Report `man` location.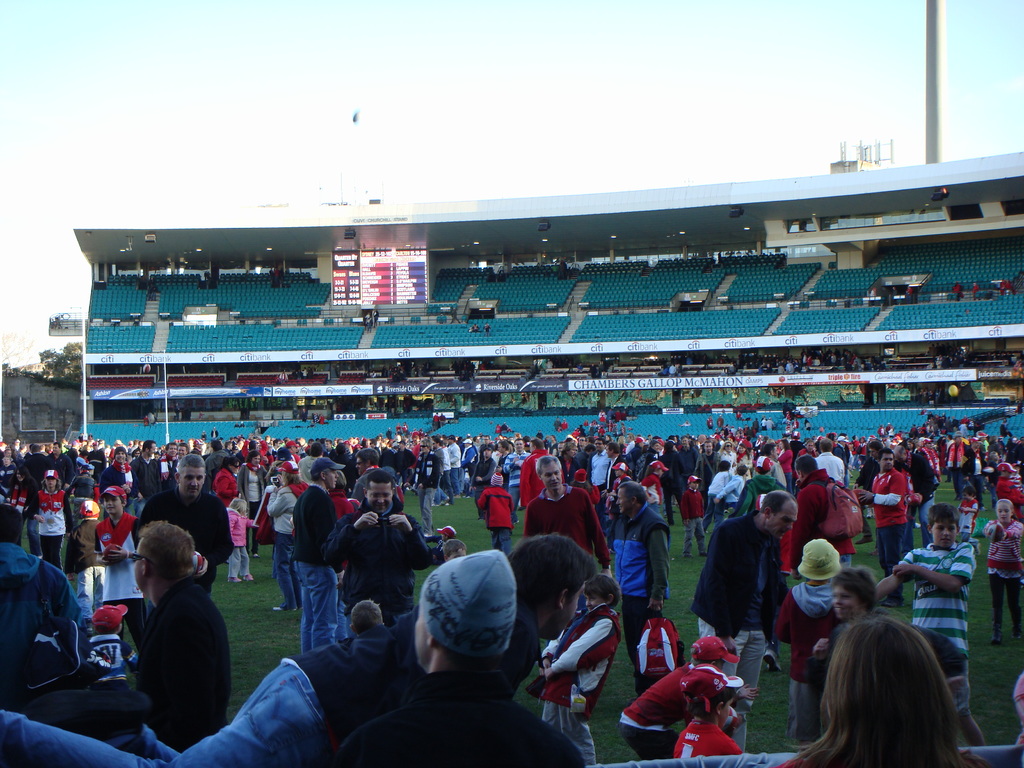
Report: region(686, 356, 694, 371).
